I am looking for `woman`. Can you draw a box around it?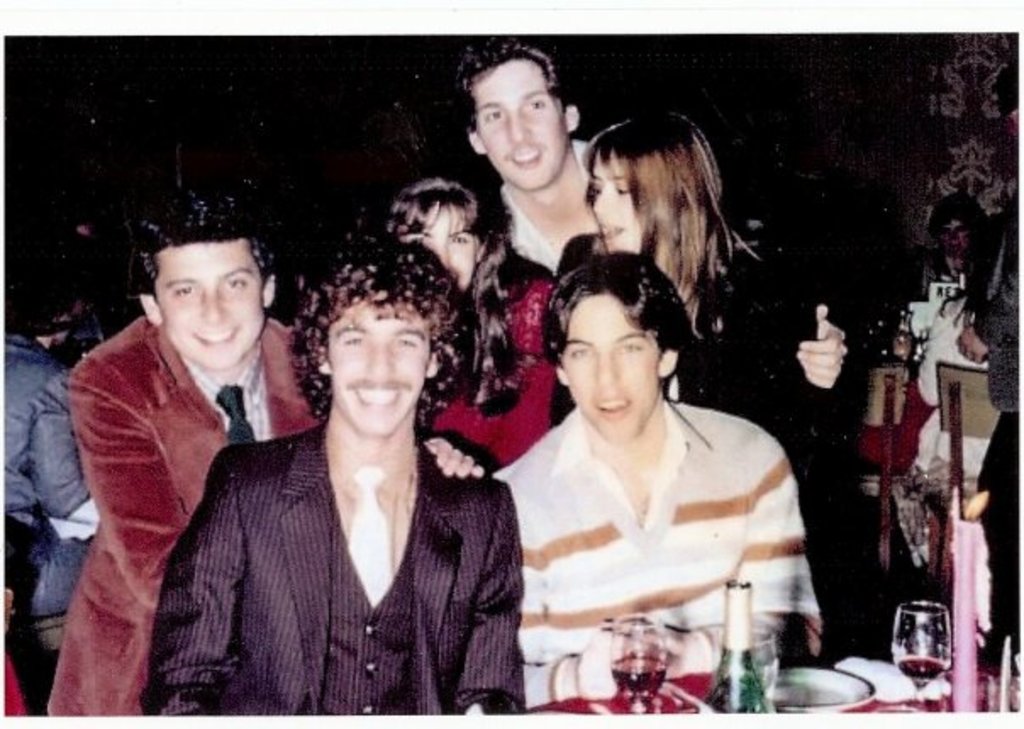
Sure, the bounding box is bbox=[385, 163, 565, 483].
